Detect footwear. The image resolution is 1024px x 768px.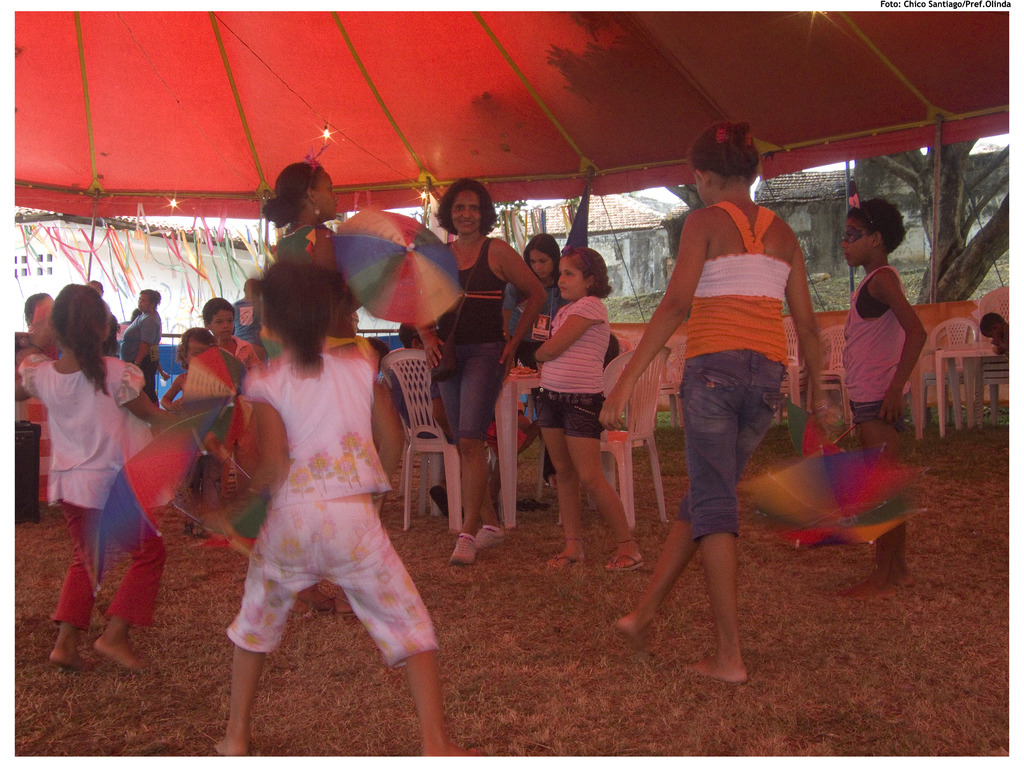
428/482/451/519.
